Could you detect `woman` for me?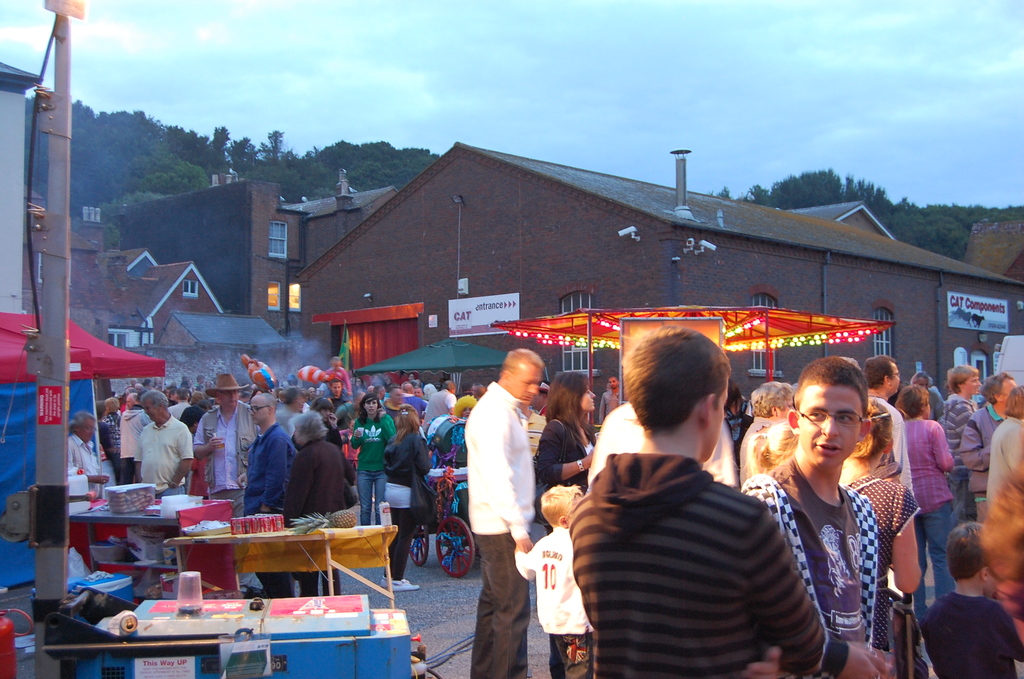
Detection result: bbox(348, 400, 394, 514).
